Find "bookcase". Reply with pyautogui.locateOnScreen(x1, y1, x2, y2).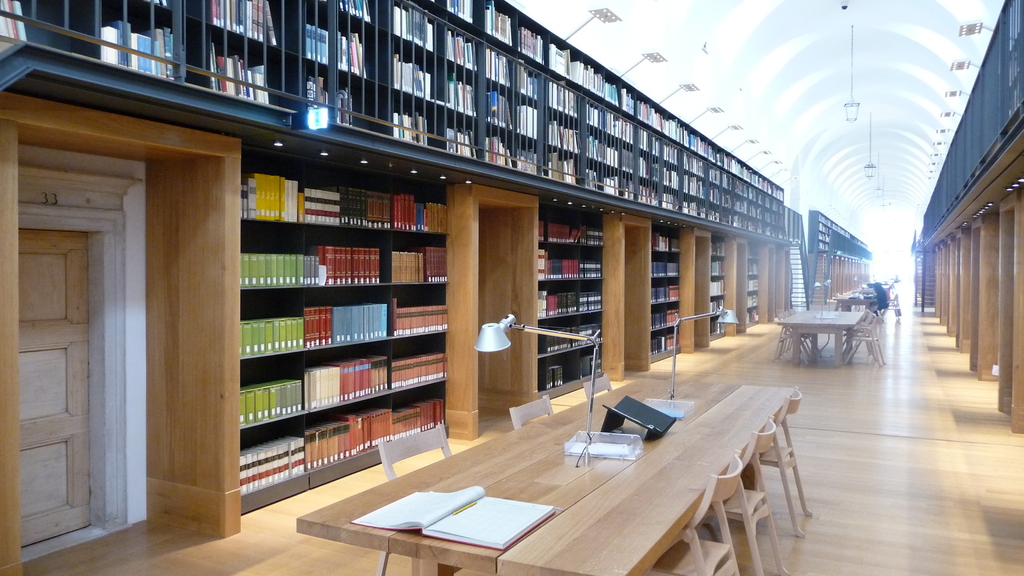
pyautogui.locateOnScreen(543, 202, 611, 396).
